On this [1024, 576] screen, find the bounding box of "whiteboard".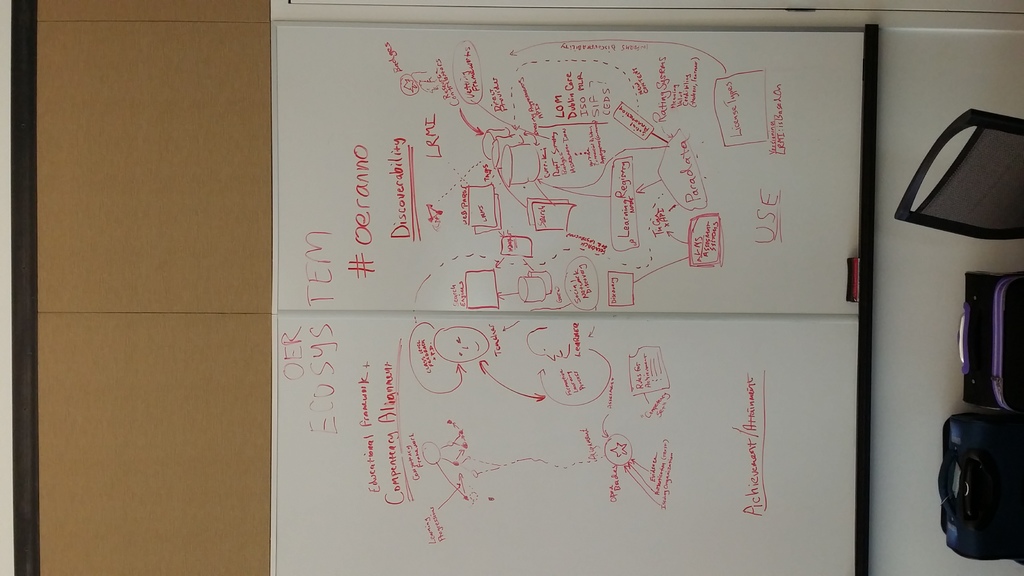
Bounding box: {"x1": 268, "y1": 0, "x2": 1023, "y2": 575}.
